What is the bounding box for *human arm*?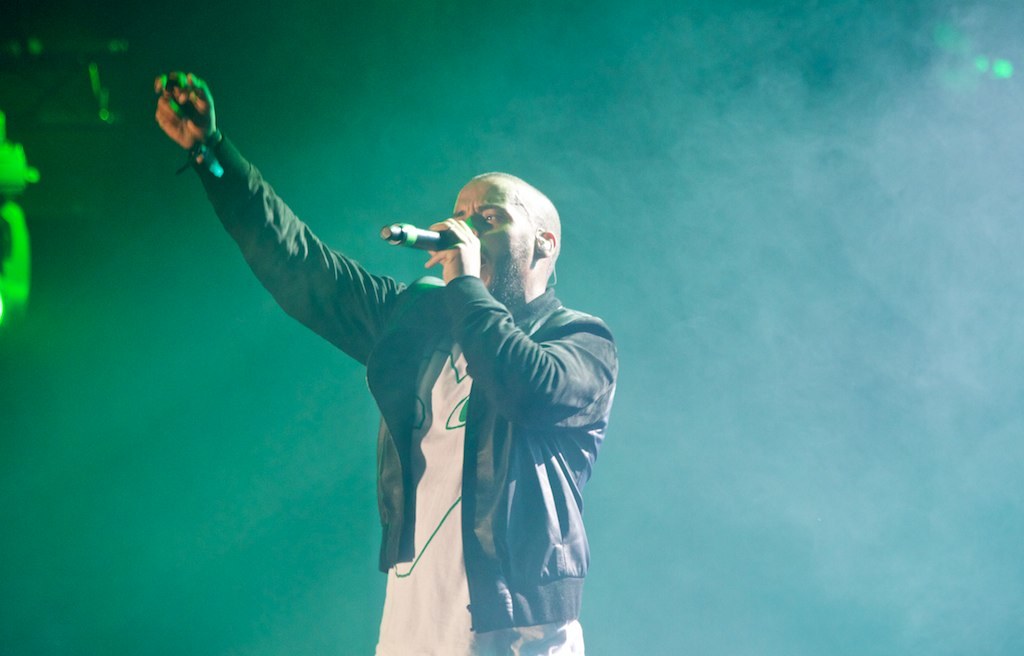
bbox=(150, 61, 404, 362).
